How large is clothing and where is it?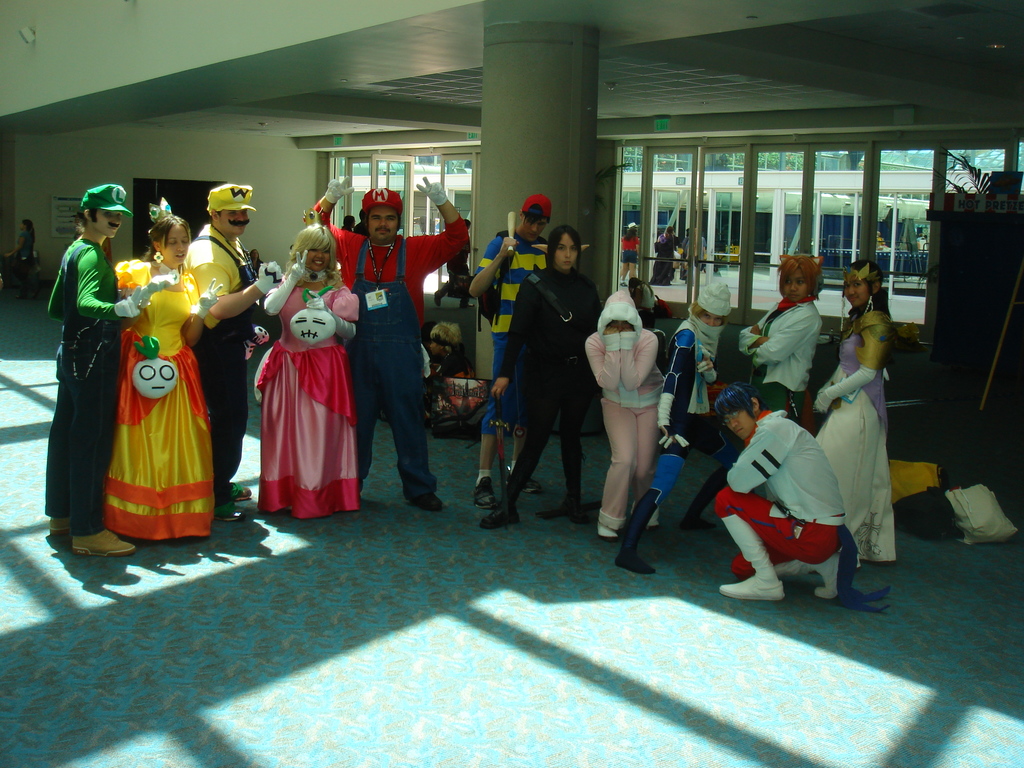
Bounding box: pyautogui.locateOnScreen(477, 224, 551, 424).
